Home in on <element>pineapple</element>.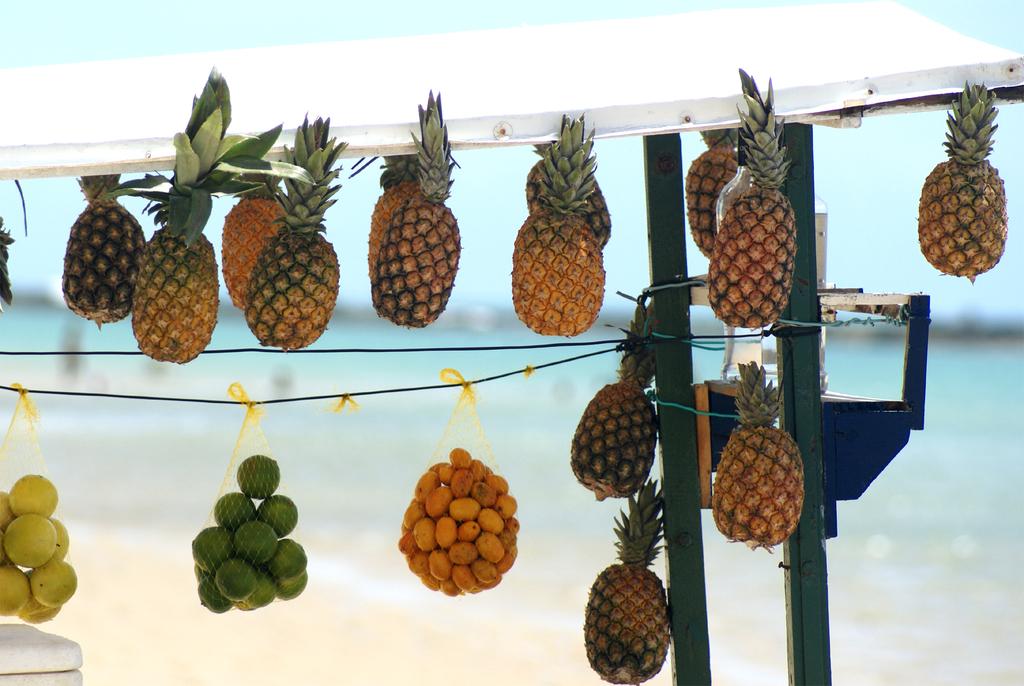
Homed in at {"left": 566, "top": 298, "right": 665, "bottom": 502}.
